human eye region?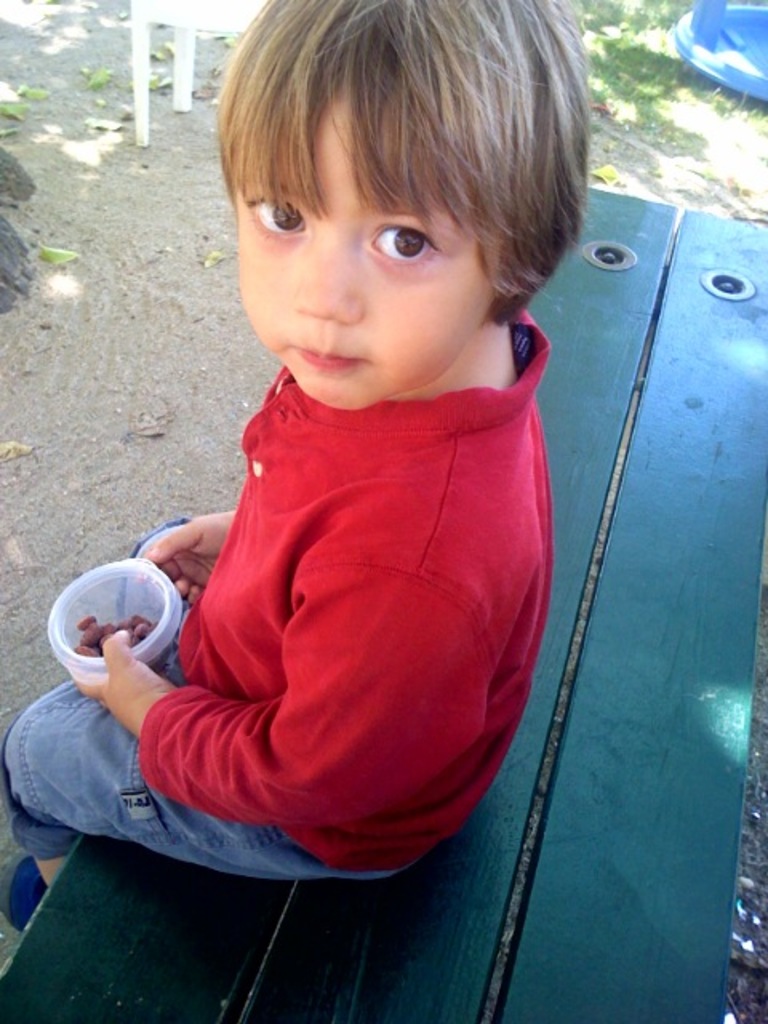
{"x1": 350, "y1": 198, "x2": 450, "y2": 278}
